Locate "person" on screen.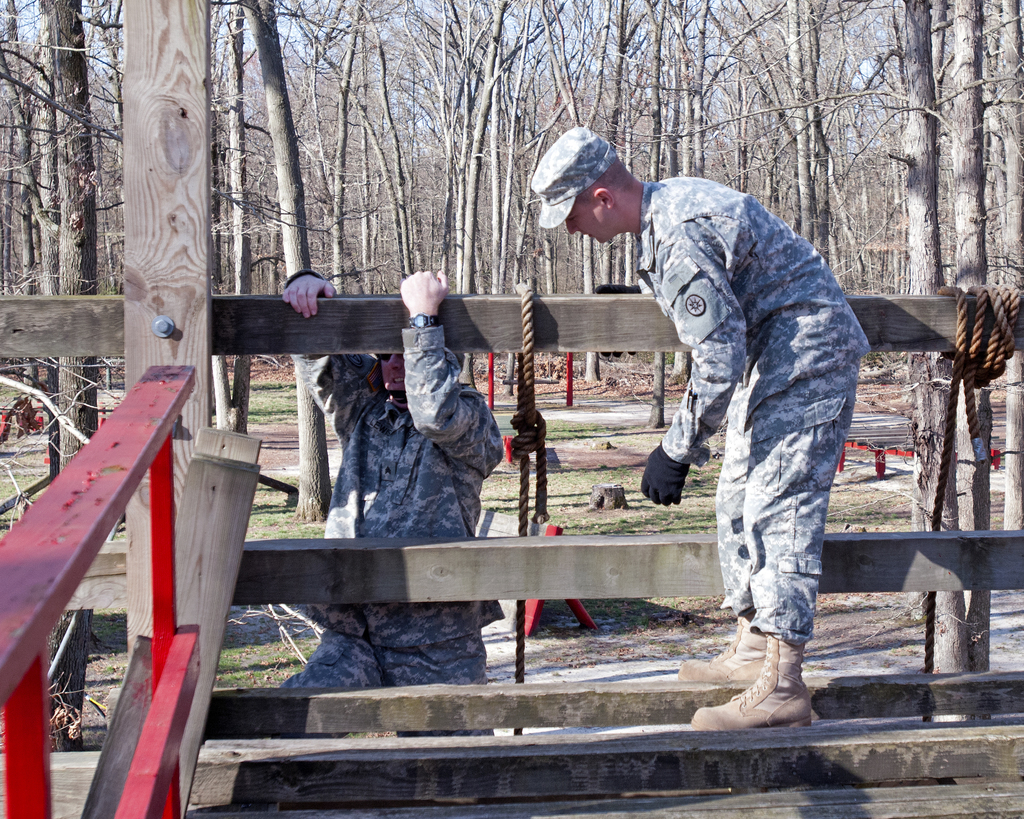
On screen at <bbox>266, 271, 506, 743</bbox>.
